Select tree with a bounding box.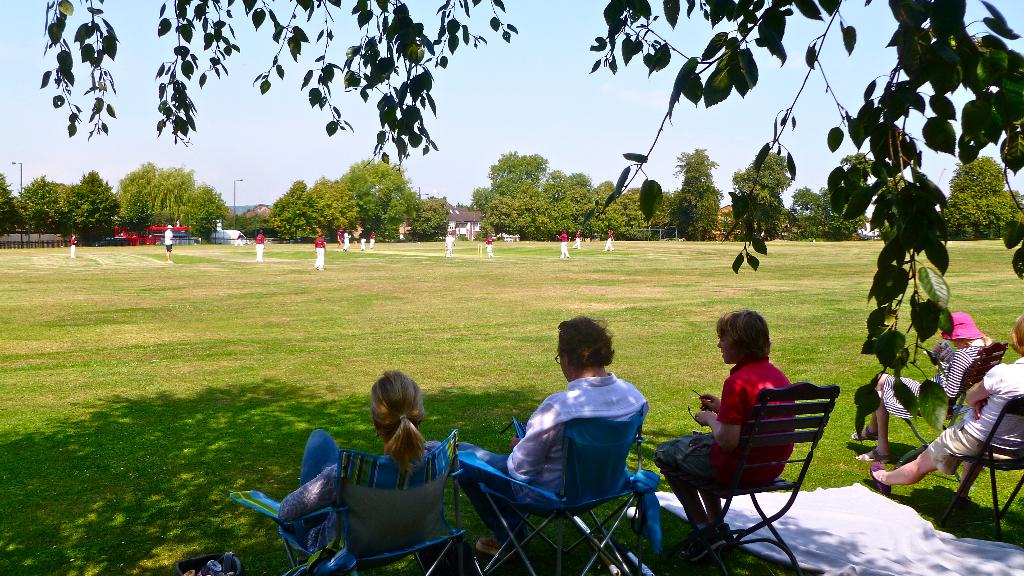
crop(945, 151, 1018, 241).
